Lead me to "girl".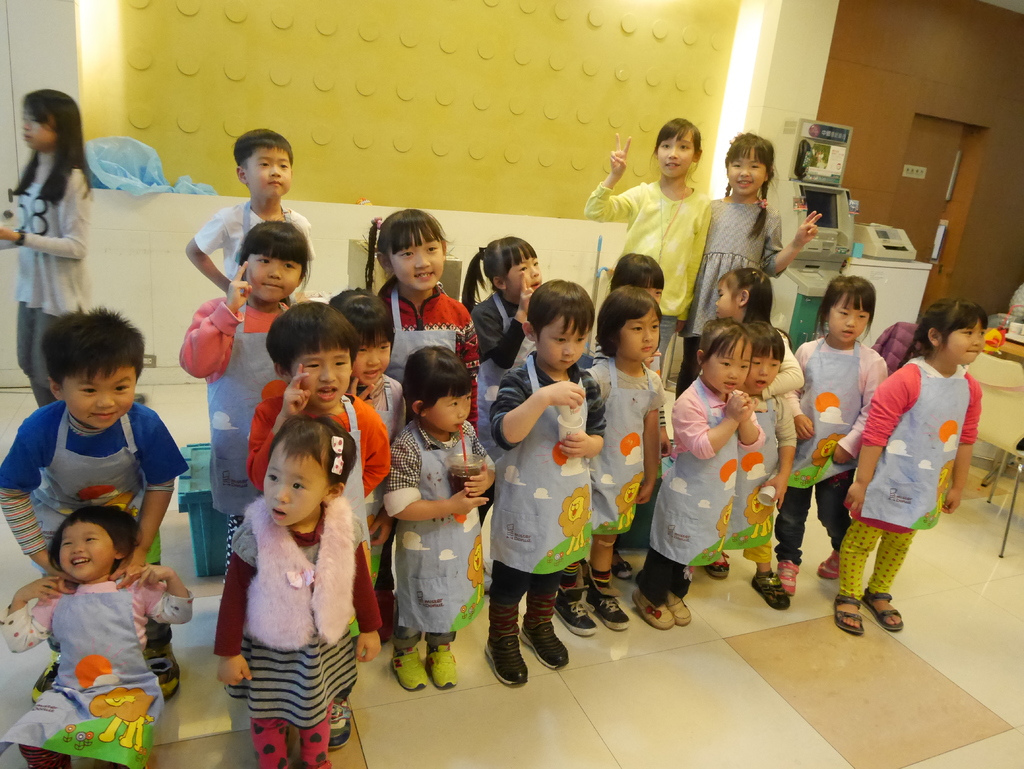
Lead to (0, 87, 90, 413).
